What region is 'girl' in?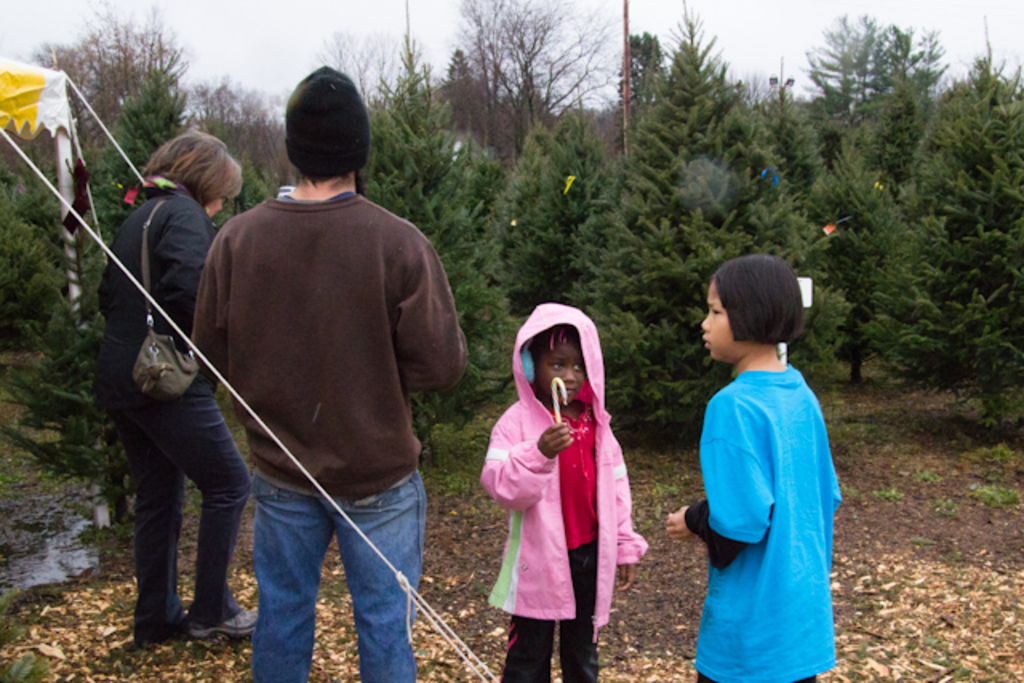
select_region(485, 306, 645, 681).
